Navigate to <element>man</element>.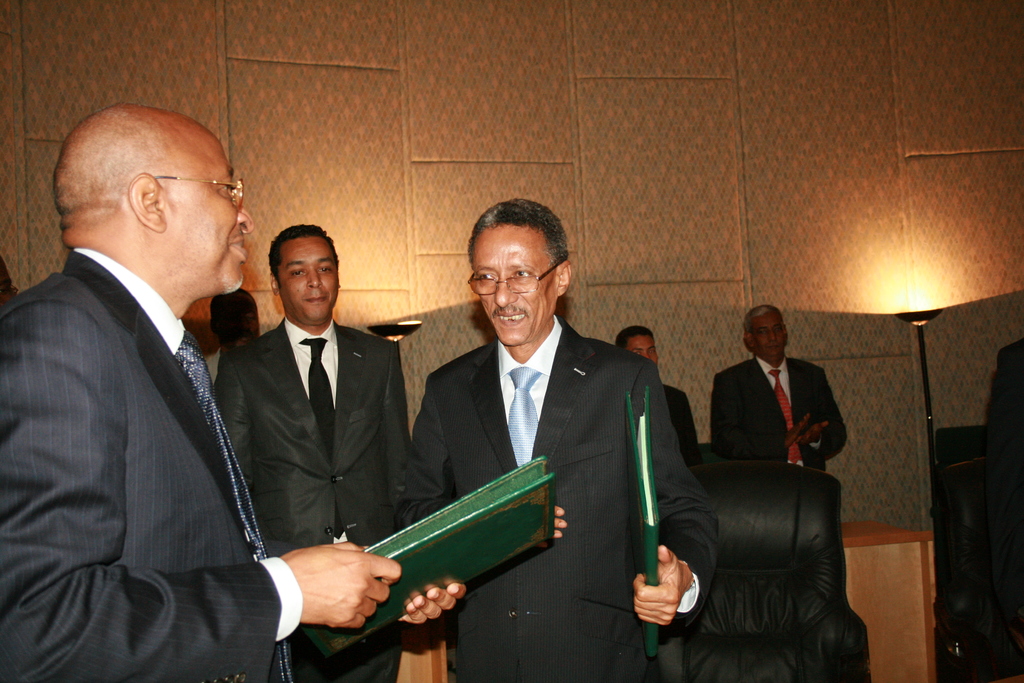
Navigation target: pyautogui.locateOnScreen(612, 322, 700, 464).
